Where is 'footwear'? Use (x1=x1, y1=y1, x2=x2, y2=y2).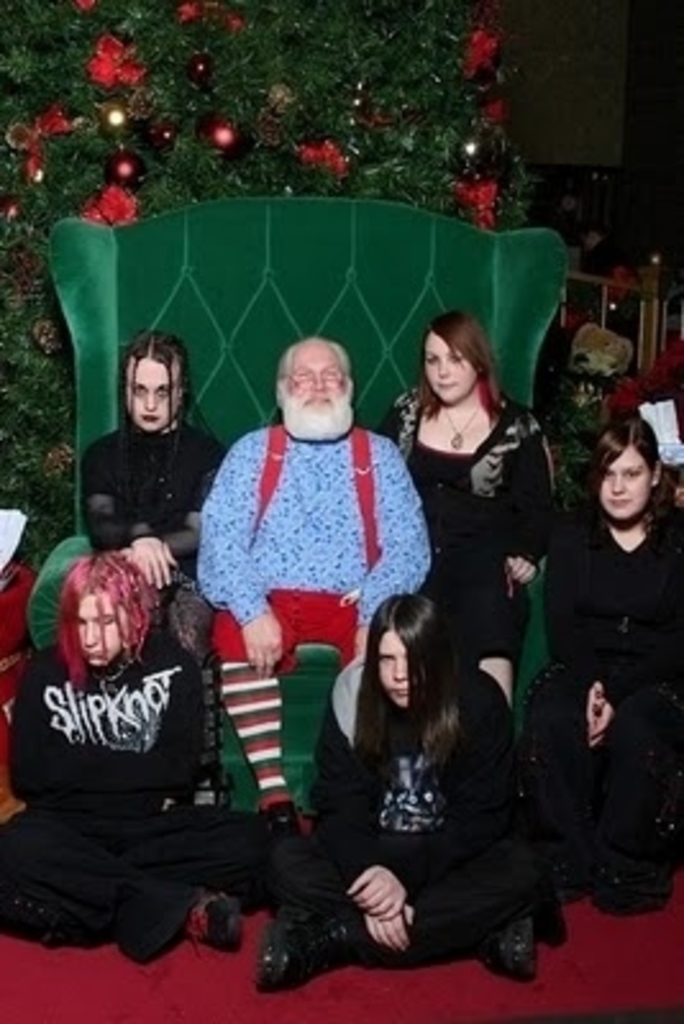
(x1=487, y1=916, x2=541, y2=986).
